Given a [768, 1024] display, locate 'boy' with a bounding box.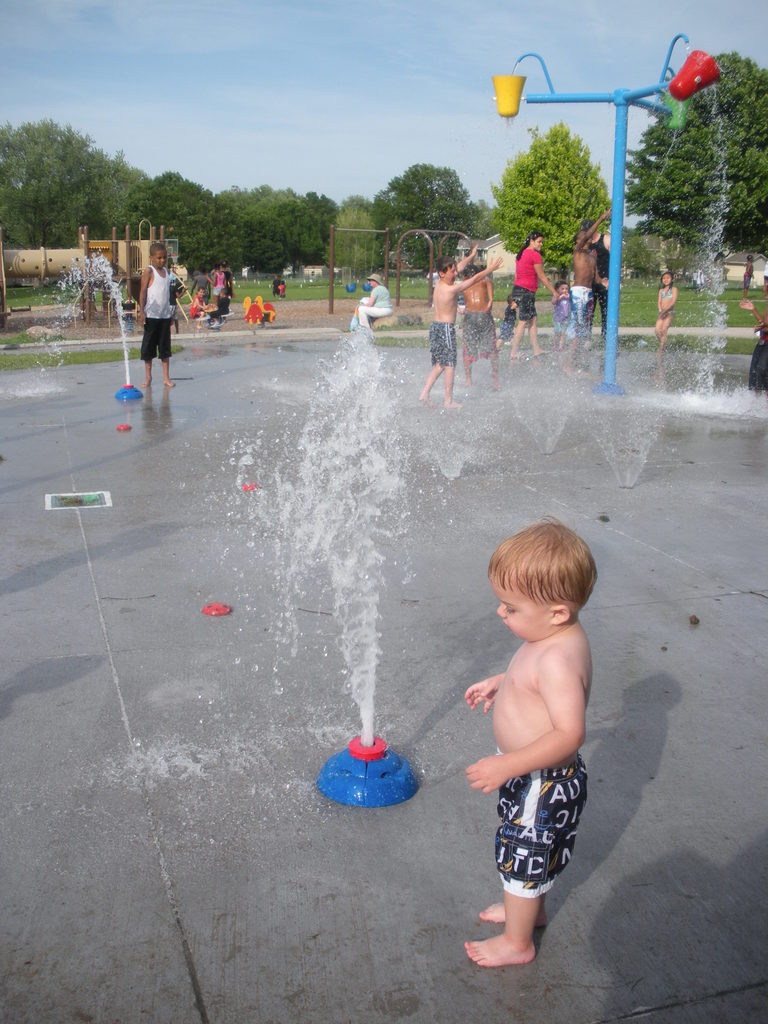
Located: 444/519/622/948.
